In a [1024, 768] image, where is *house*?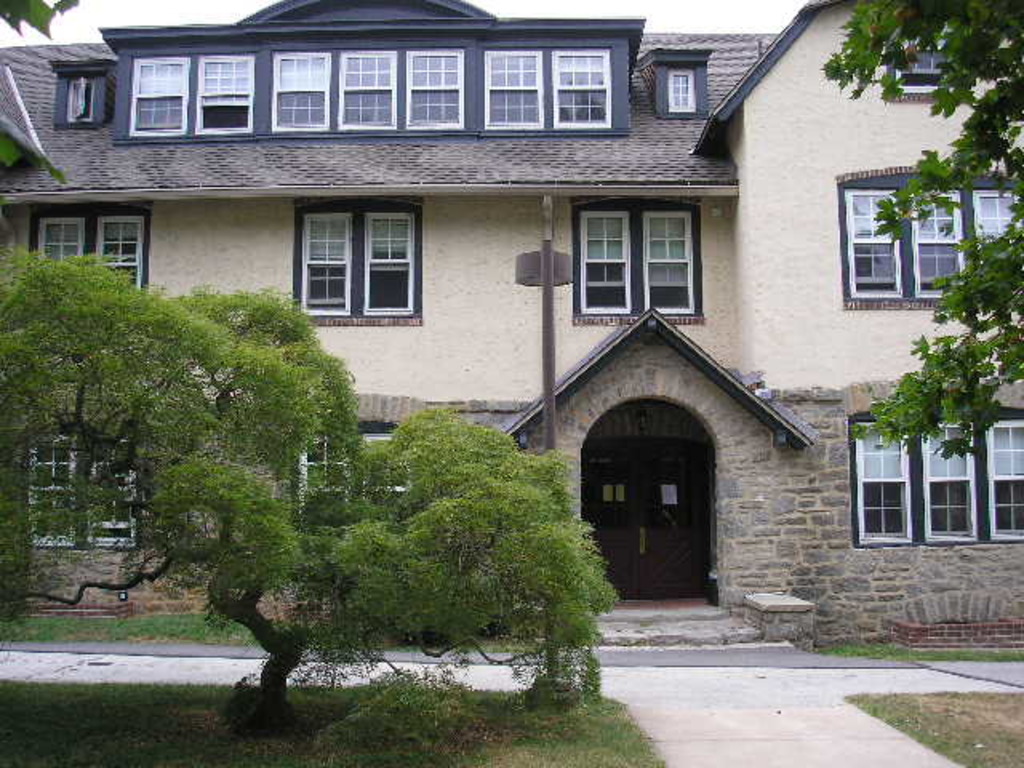
x1=0 y1=2 x2=1022 y2=653.
